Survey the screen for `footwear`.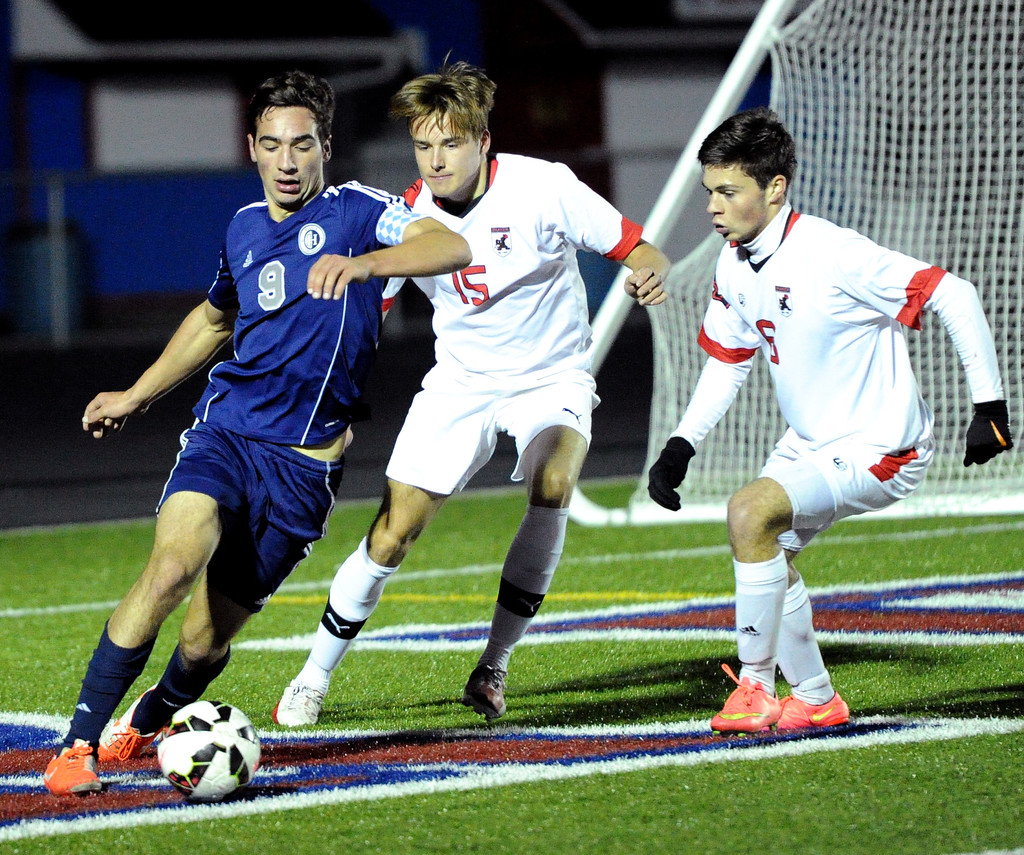
Survey found: 776 690 852 737.
